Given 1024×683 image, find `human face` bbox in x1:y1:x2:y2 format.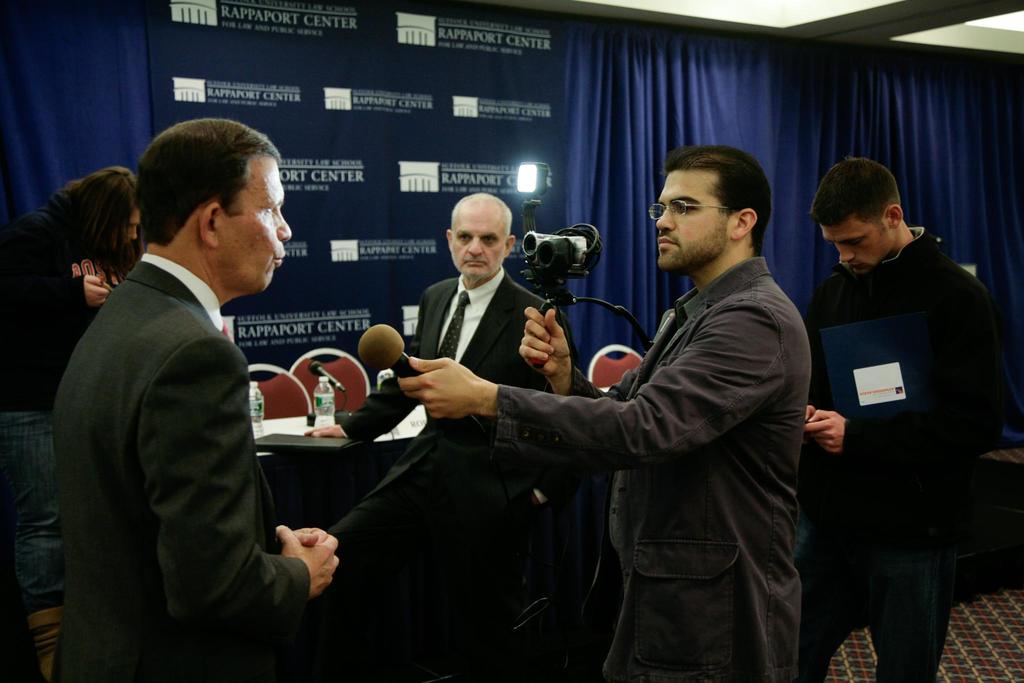
224:158:289:291.
